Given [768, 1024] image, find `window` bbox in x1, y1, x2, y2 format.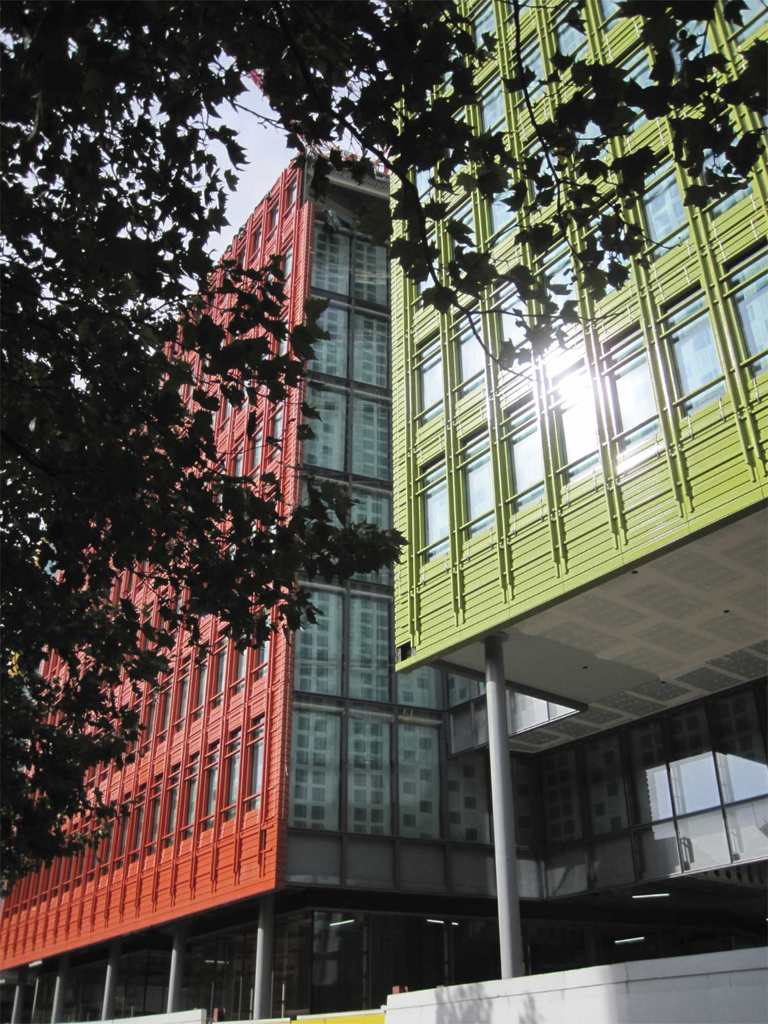
352, 396, 387, 478.
